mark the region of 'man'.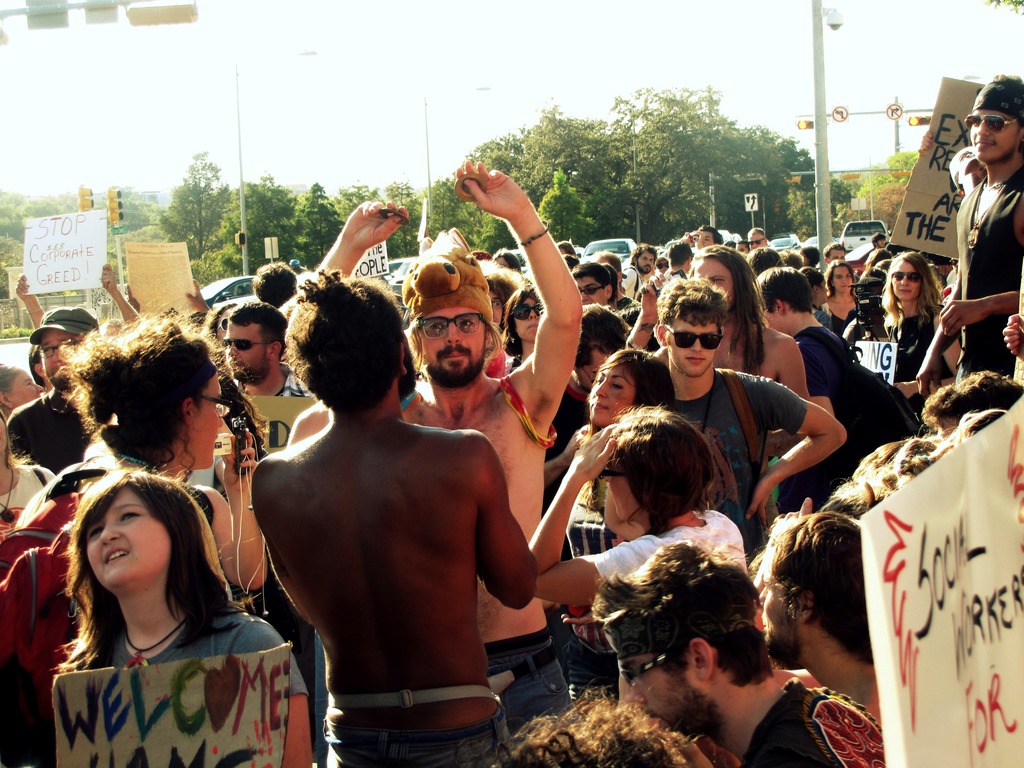
Region: (6, 307, 101, 478).
